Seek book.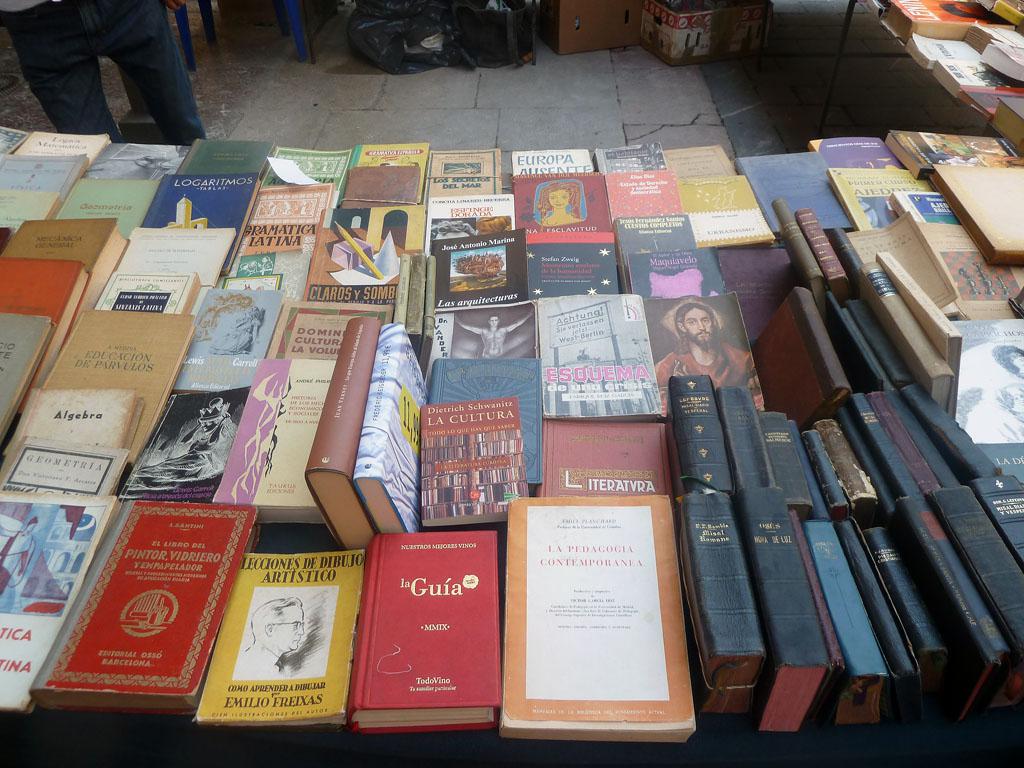
<box>925,59,1011,101</box>.
